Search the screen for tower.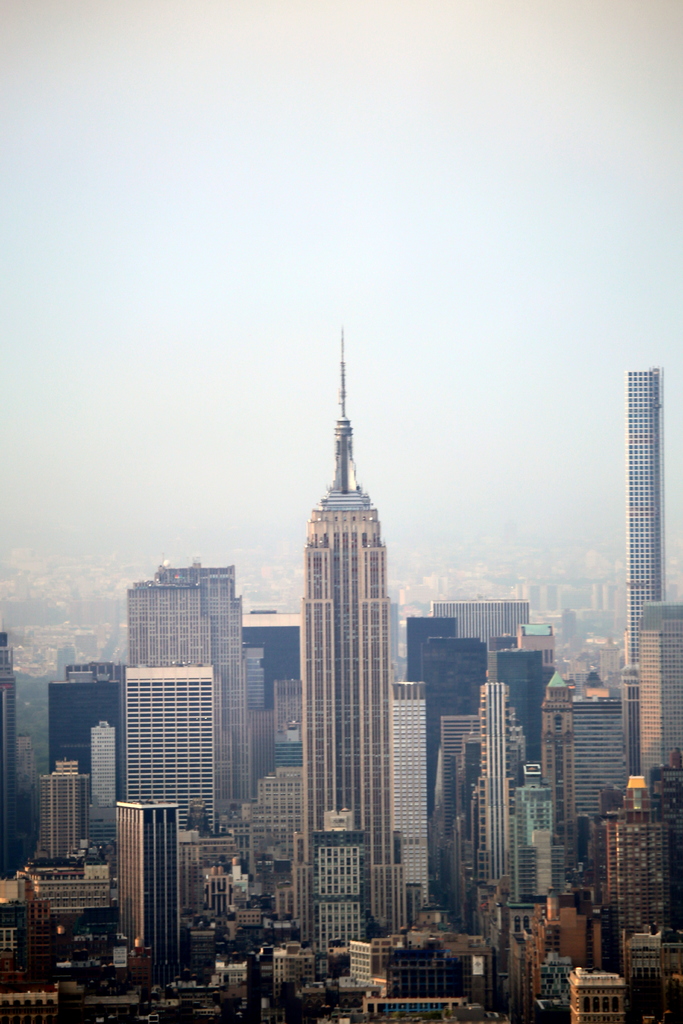
Found at 393:691:439:908.
